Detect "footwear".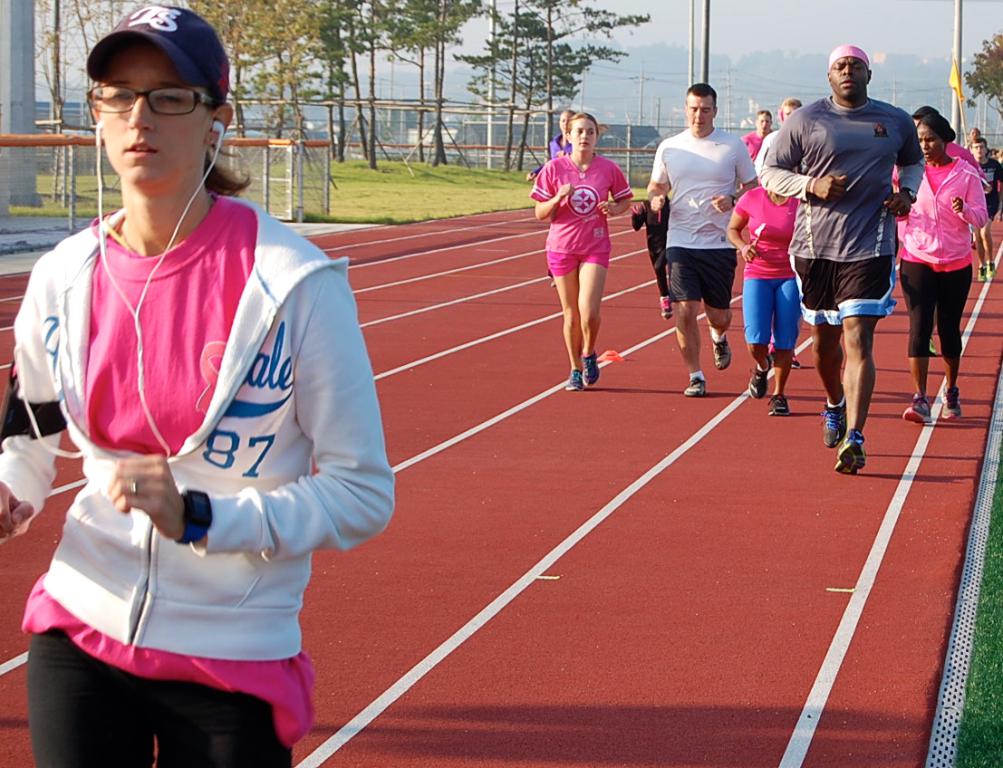
Detected at (x1=708, y1=338, x2=731, y2=370).
